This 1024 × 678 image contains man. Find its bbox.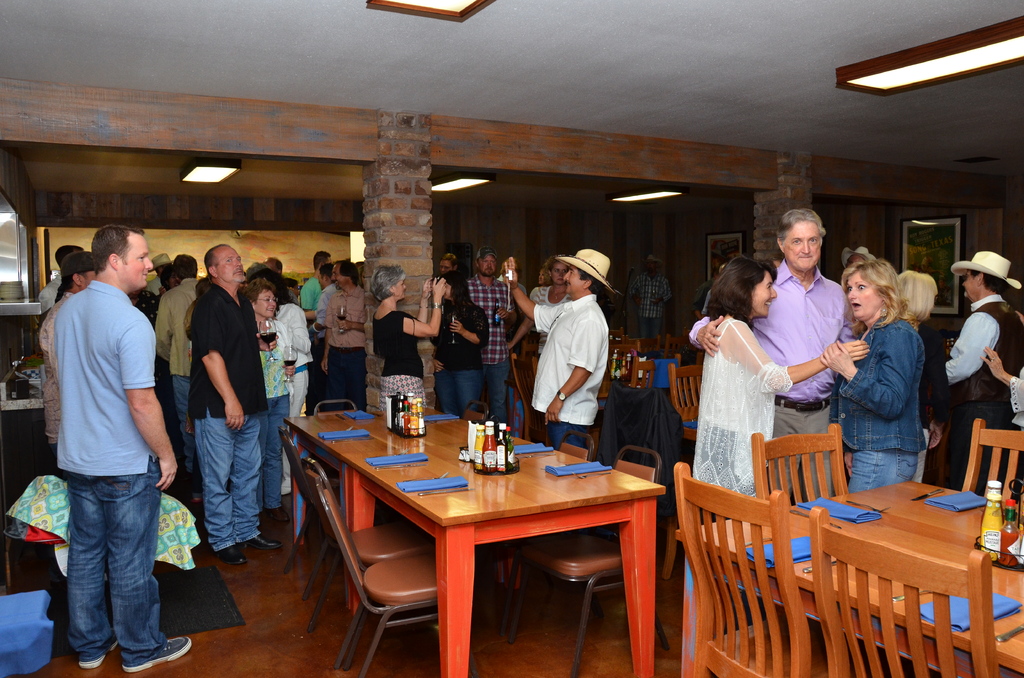
321:261:366:412.
